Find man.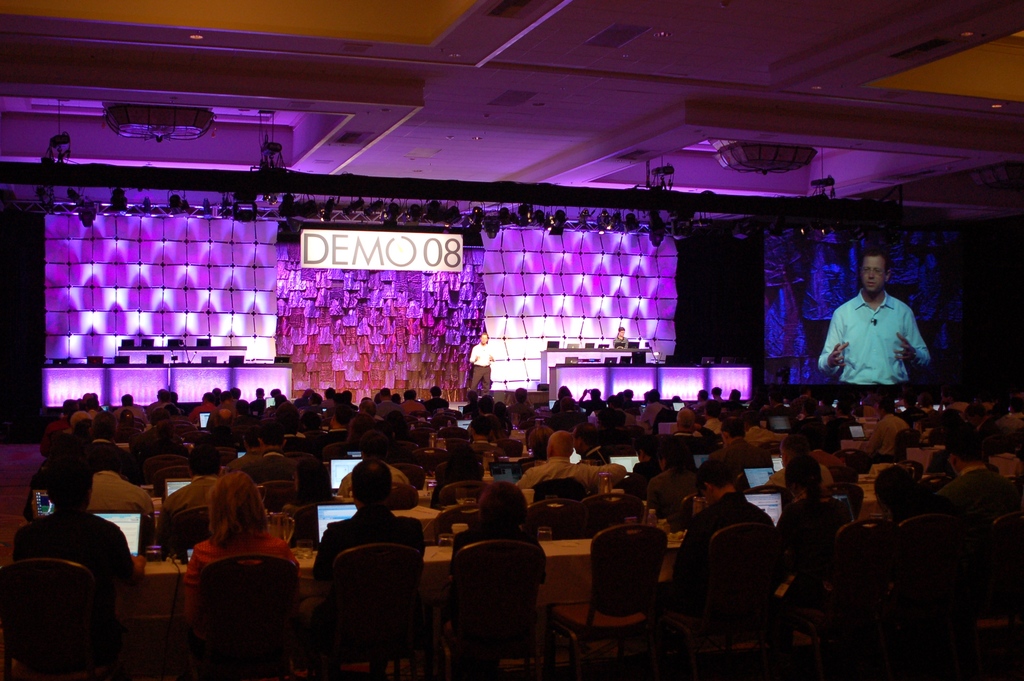
x1=711 y1=385 x2=726 y2=402.
